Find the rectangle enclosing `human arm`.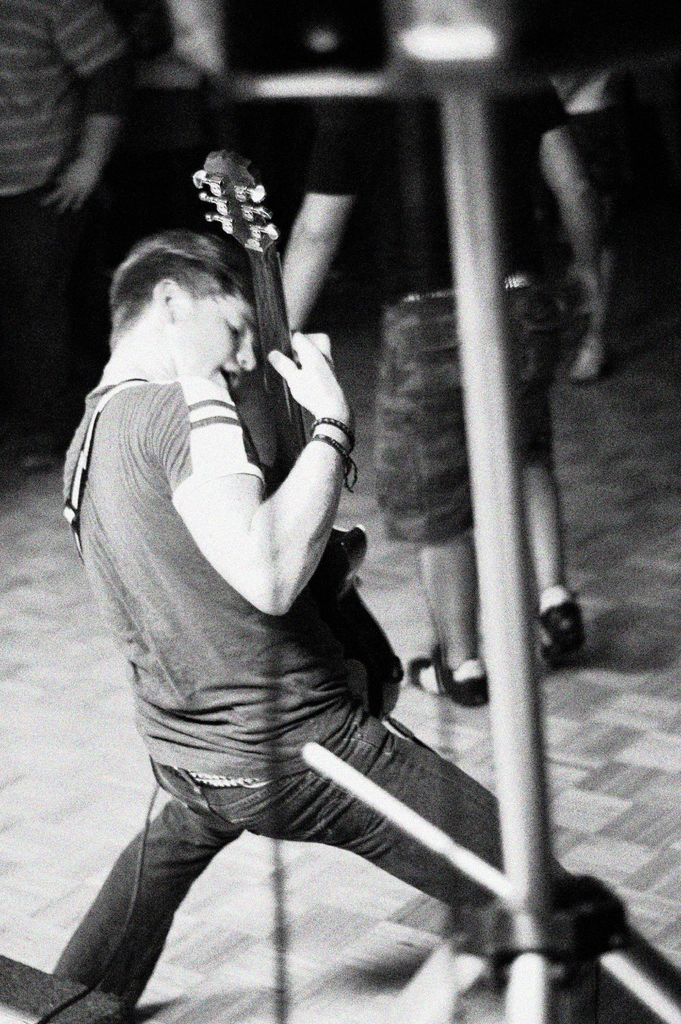
crop(173, 343, 350, 618).
